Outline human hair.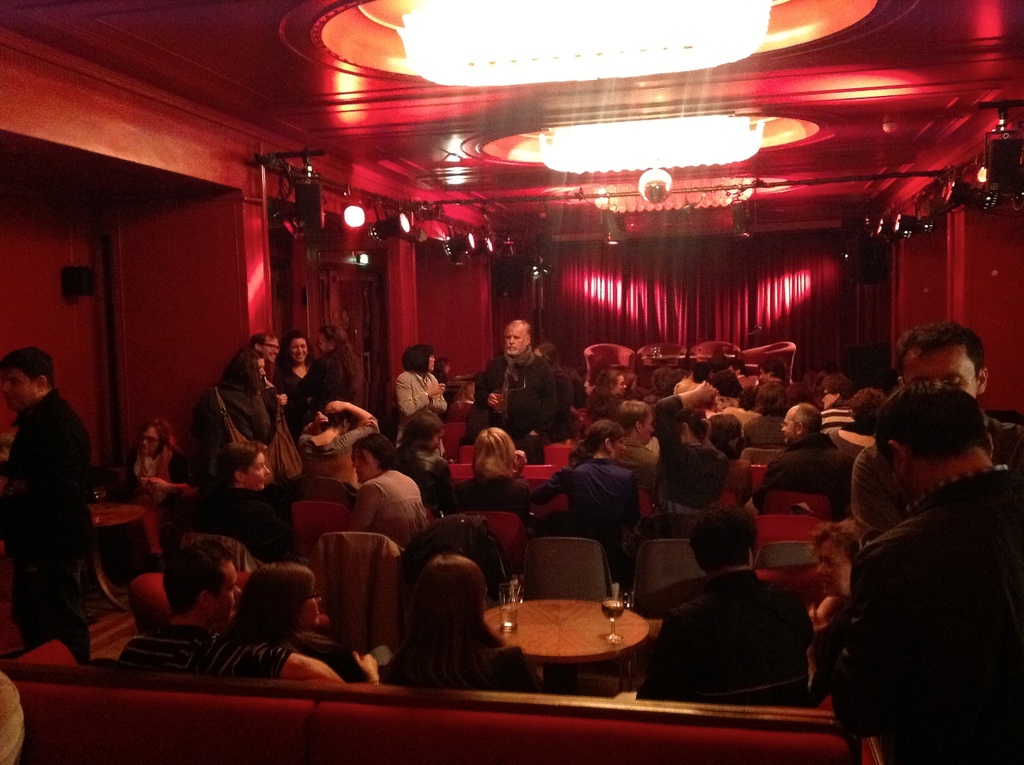
Outline: select_region(763, 357, 789, 383).
